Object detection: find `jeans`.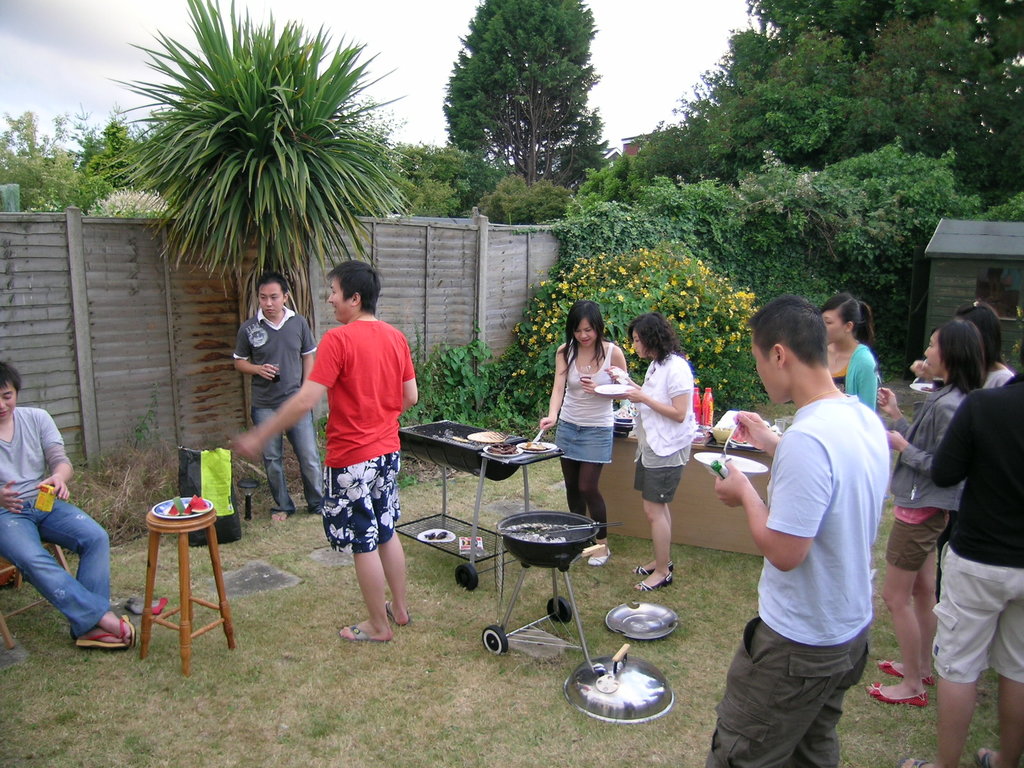
rect(12, 499, 100, 666).
